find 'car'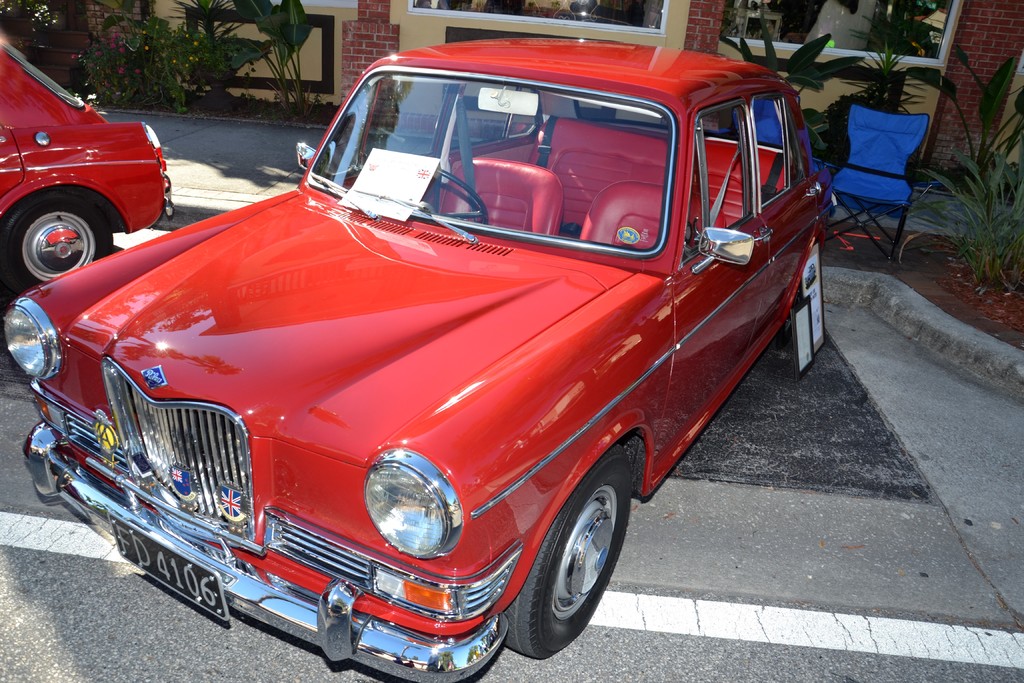
bbox=(0, 42, 193, 287)
